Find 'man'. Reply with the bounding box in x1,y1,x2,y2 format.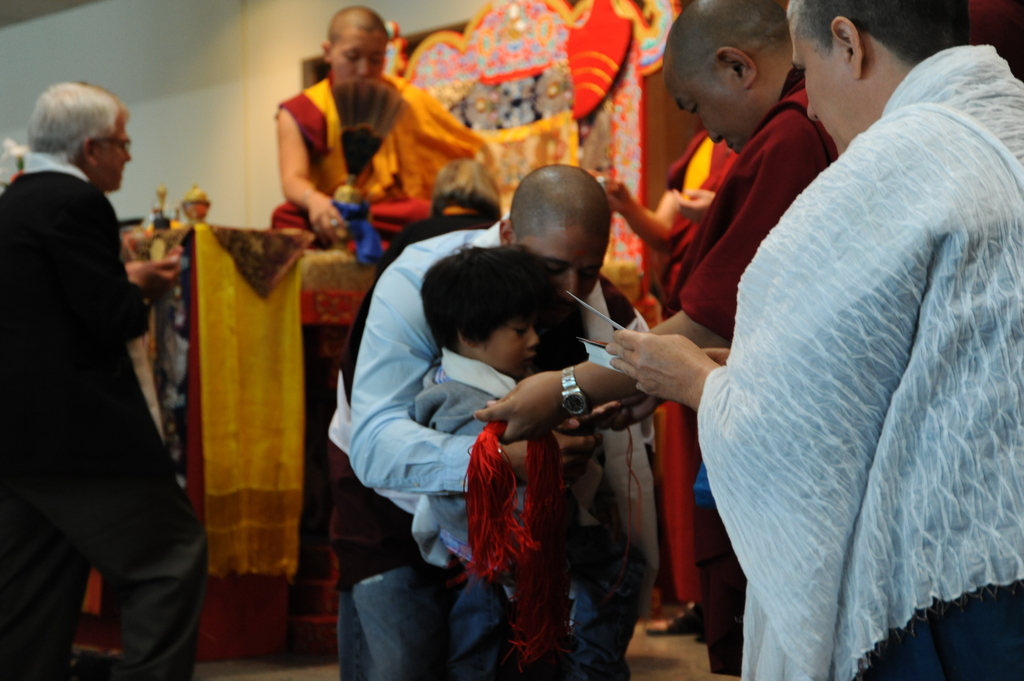
607,0,1023,680.
